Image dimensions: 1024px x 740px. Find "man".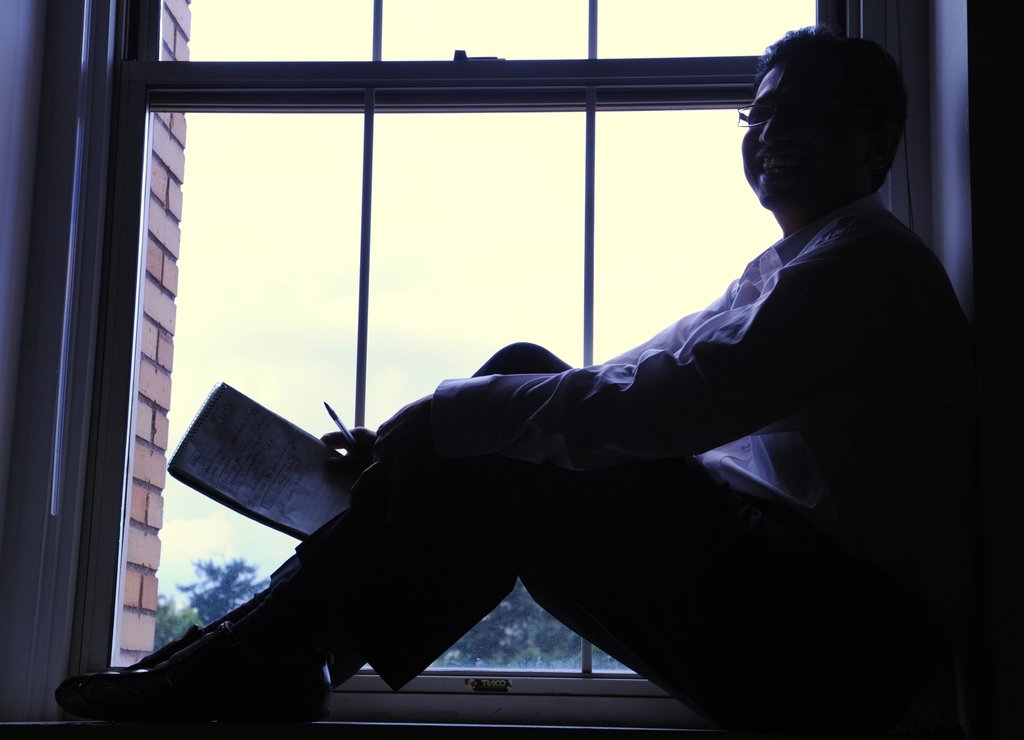
bbox=[149, 79, 925, 739].
